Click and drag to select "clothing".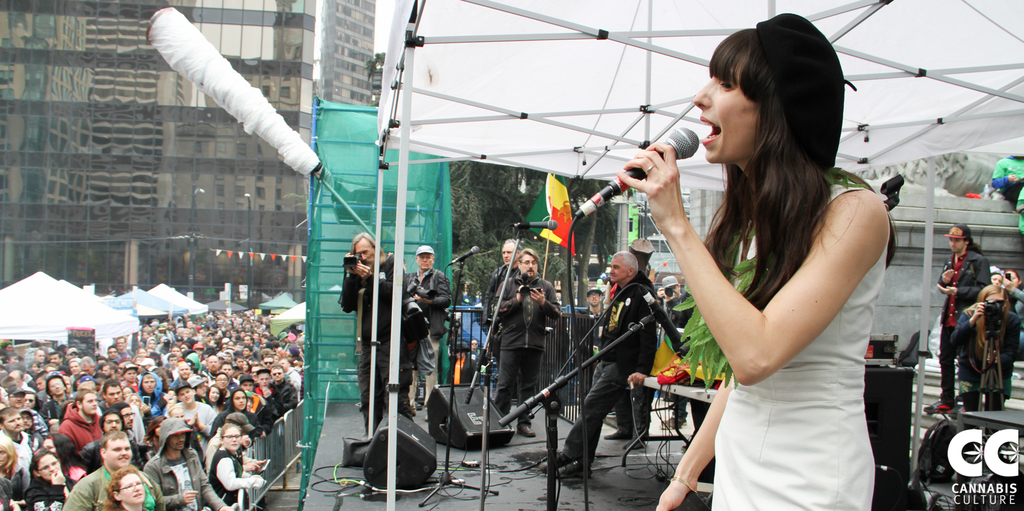
Selection: select_region(555, 280, 652, 464).
